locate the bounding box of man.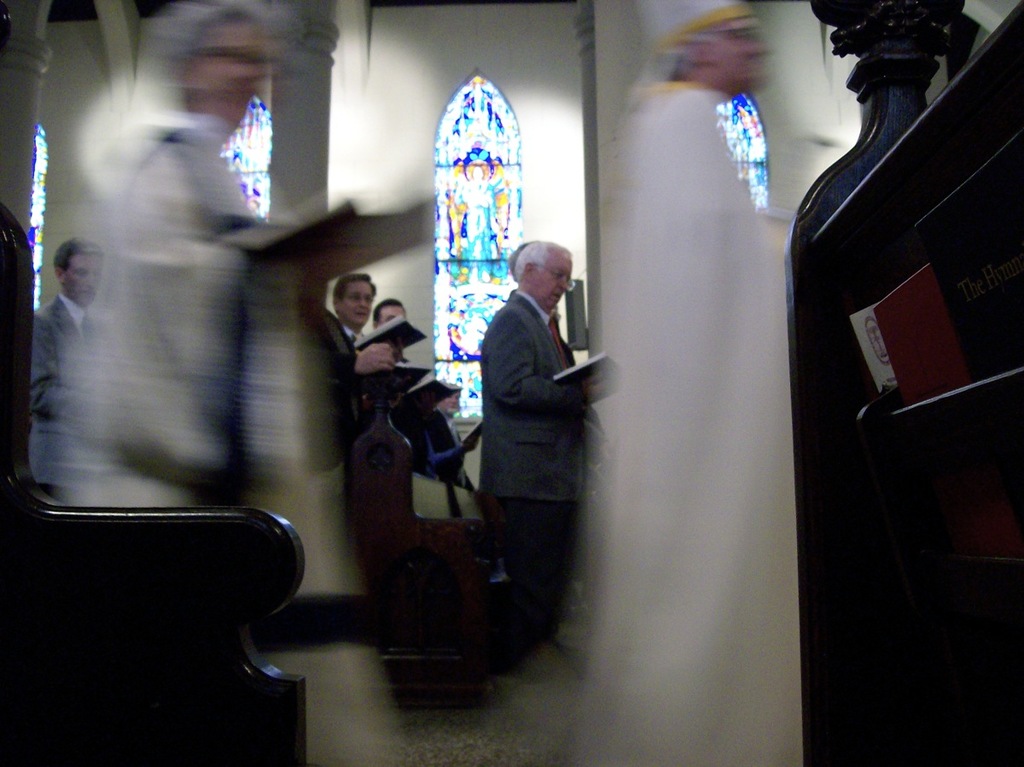
Bounding box: left=335, top=273, right=409, bottom=420.
